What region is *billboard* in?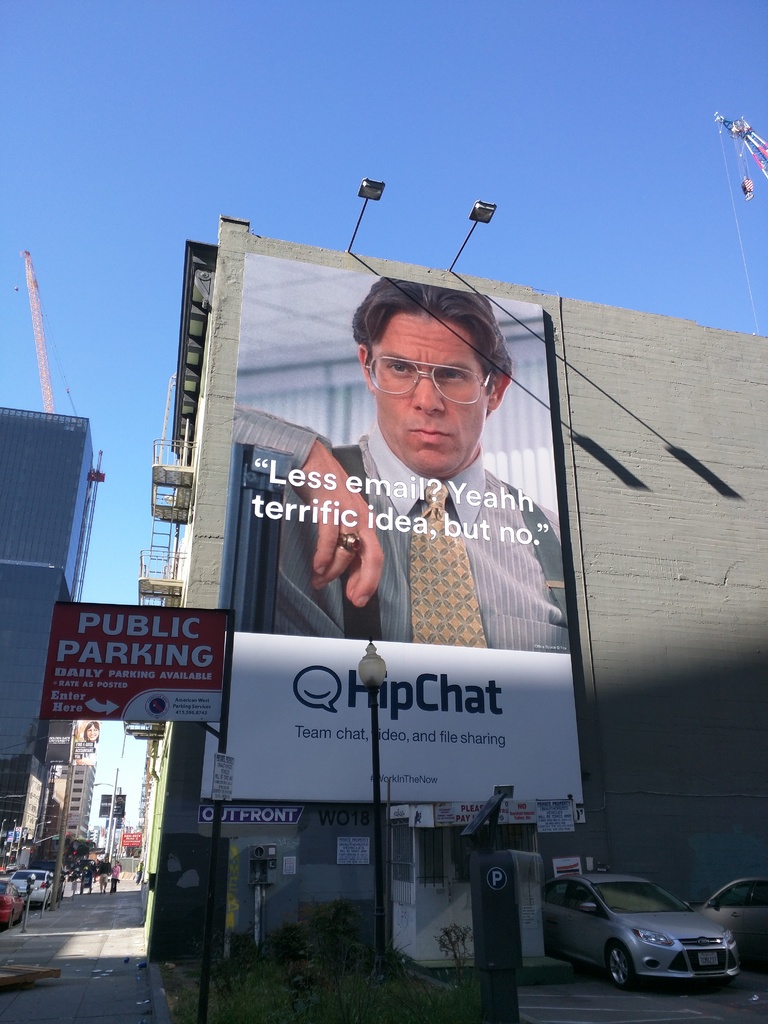
198:266:589:812.
